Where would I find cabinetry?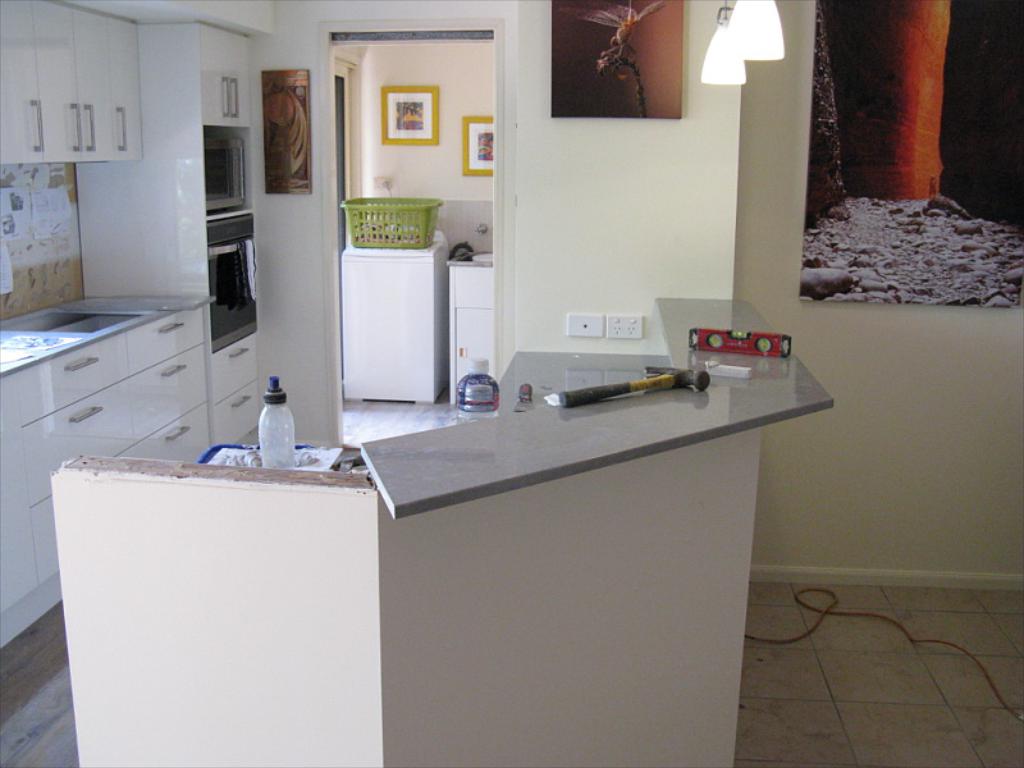
At region(453, 246, 490, 399).
